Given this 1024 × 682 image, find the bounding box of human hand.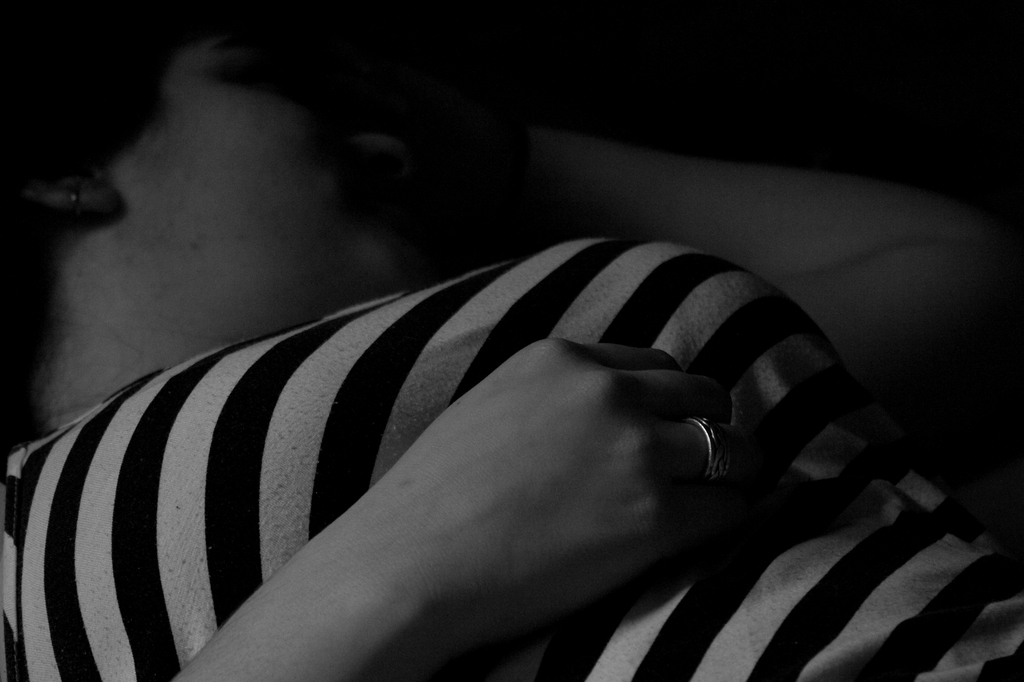
368,314,785,649.
